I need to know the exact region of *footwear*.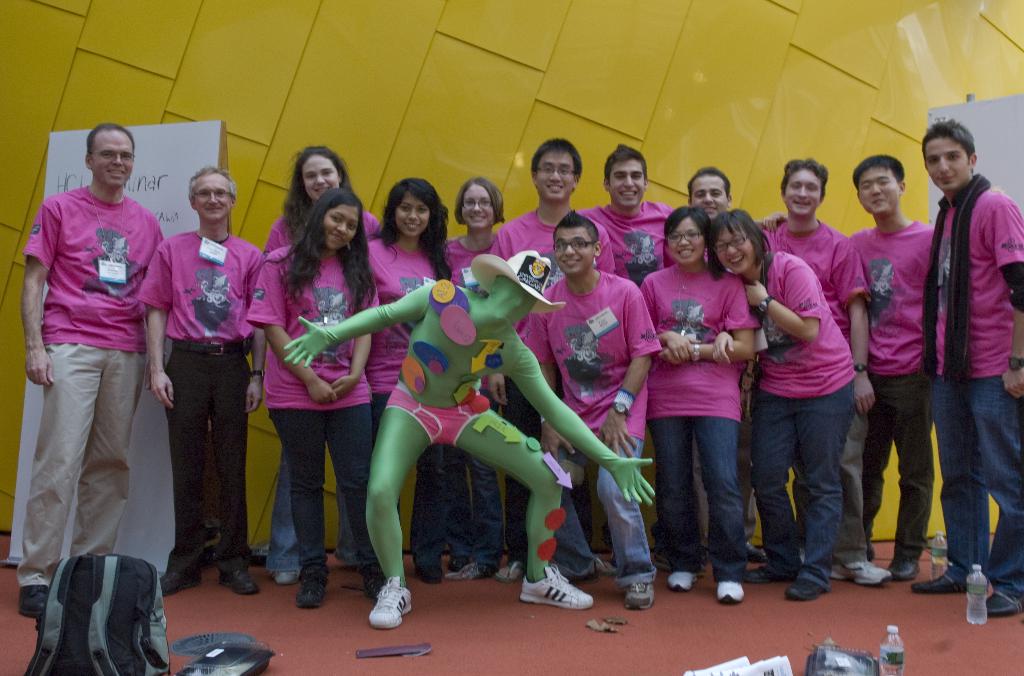
Region: [x1=163, y1=544, x2=200, y2=606].
